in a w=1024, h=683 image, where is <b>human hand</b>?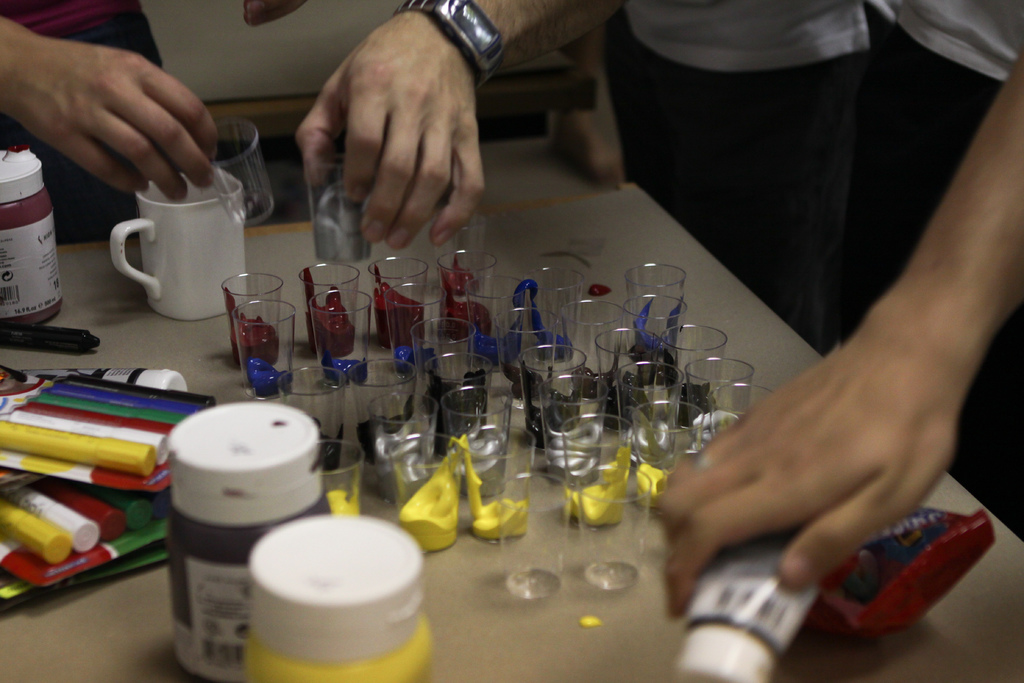
658:347:954:618.
